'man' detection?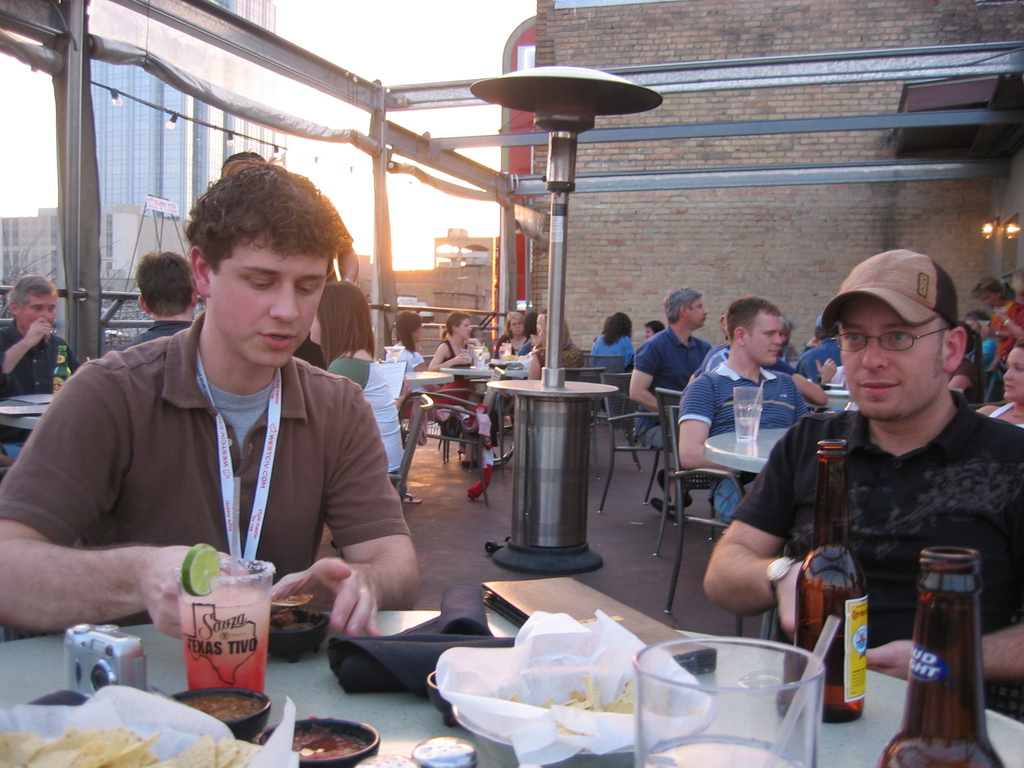
[0,274,81,466]
